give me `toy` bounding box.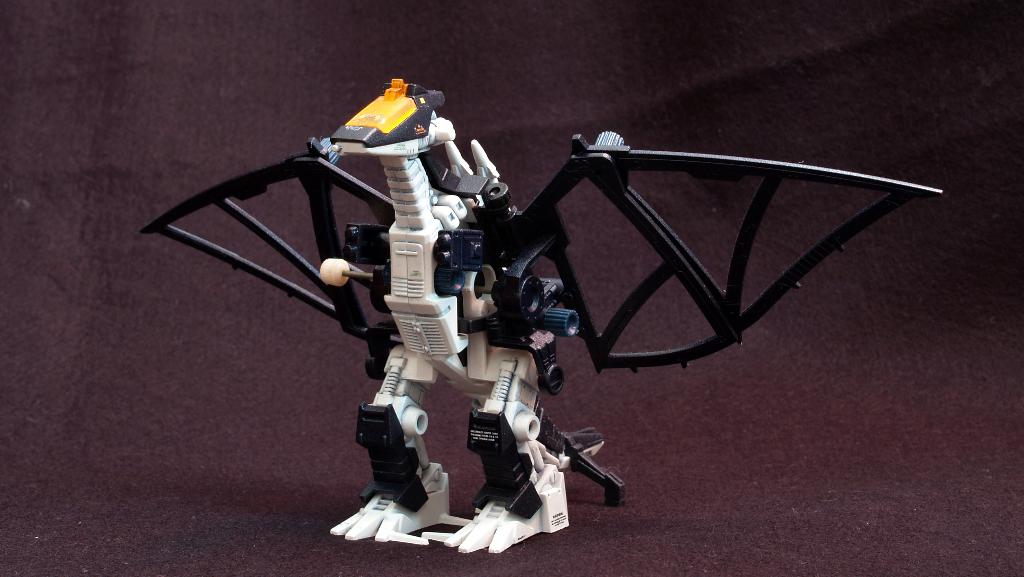
region(120, 95, 945, 564).
